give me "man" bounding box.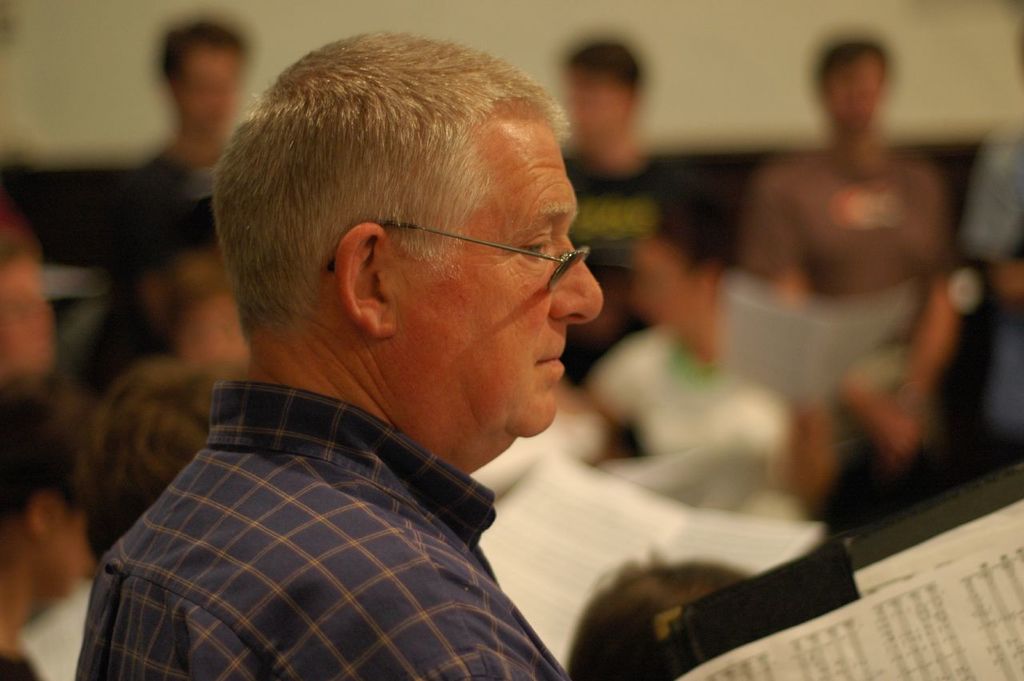
(552, 42, 728, 391).
